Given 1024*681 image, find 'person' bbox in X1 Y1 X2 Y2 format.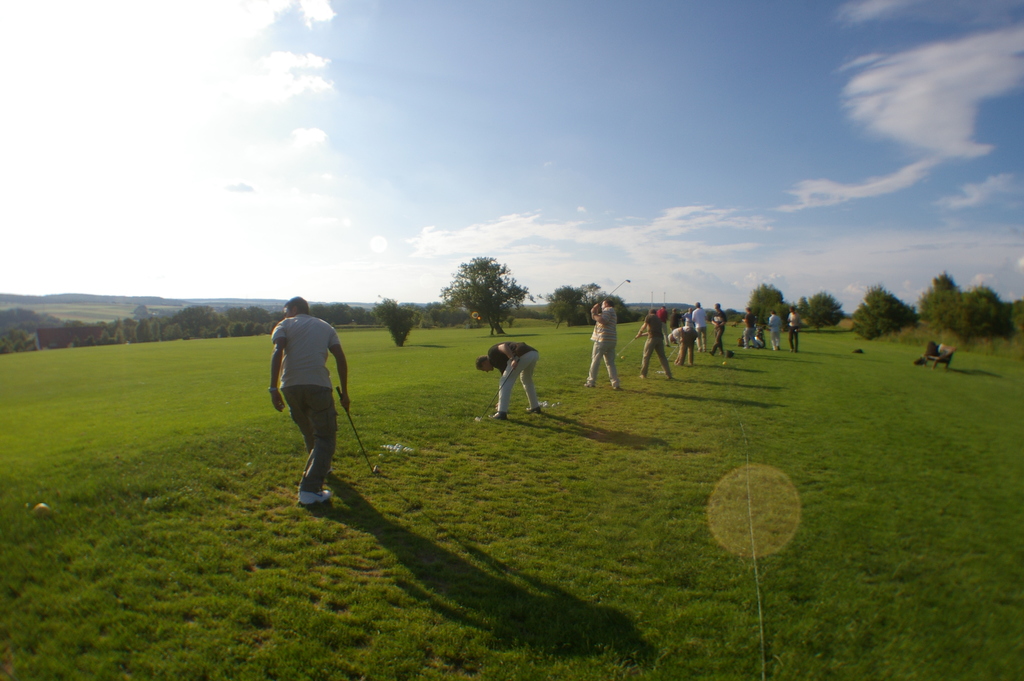
269 289 355 514.
